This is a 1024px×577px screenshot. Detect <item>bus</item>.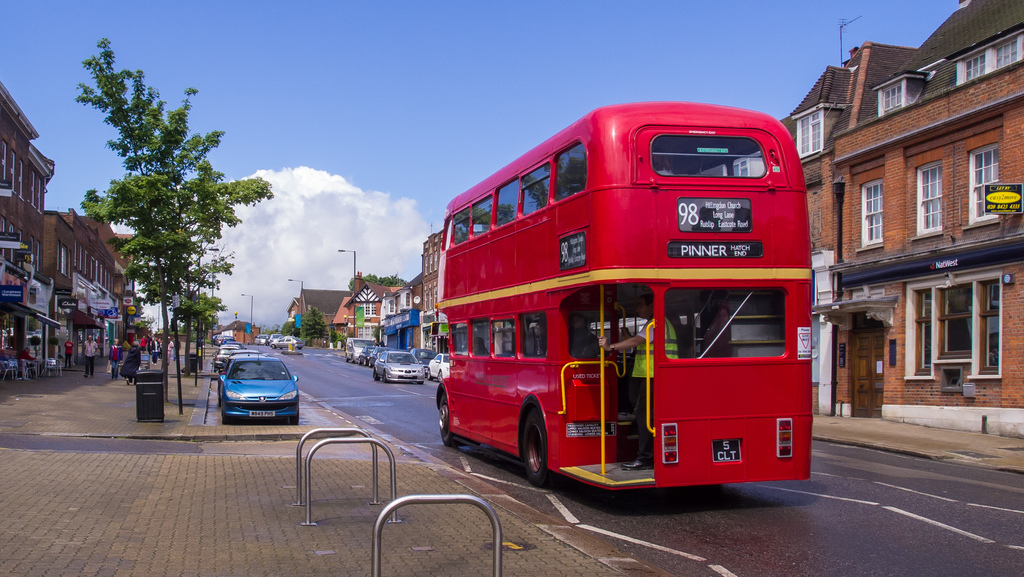
<box>431,99,813,492</box>.
